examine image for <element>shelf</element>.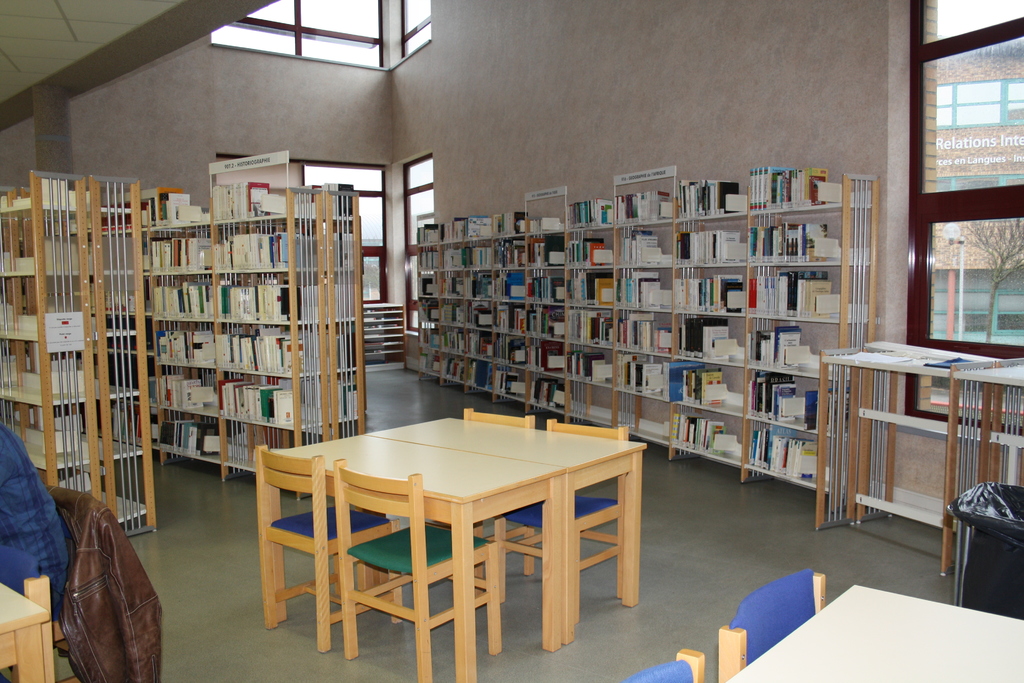
Examination result: <box>676,181,755,216</box>.
